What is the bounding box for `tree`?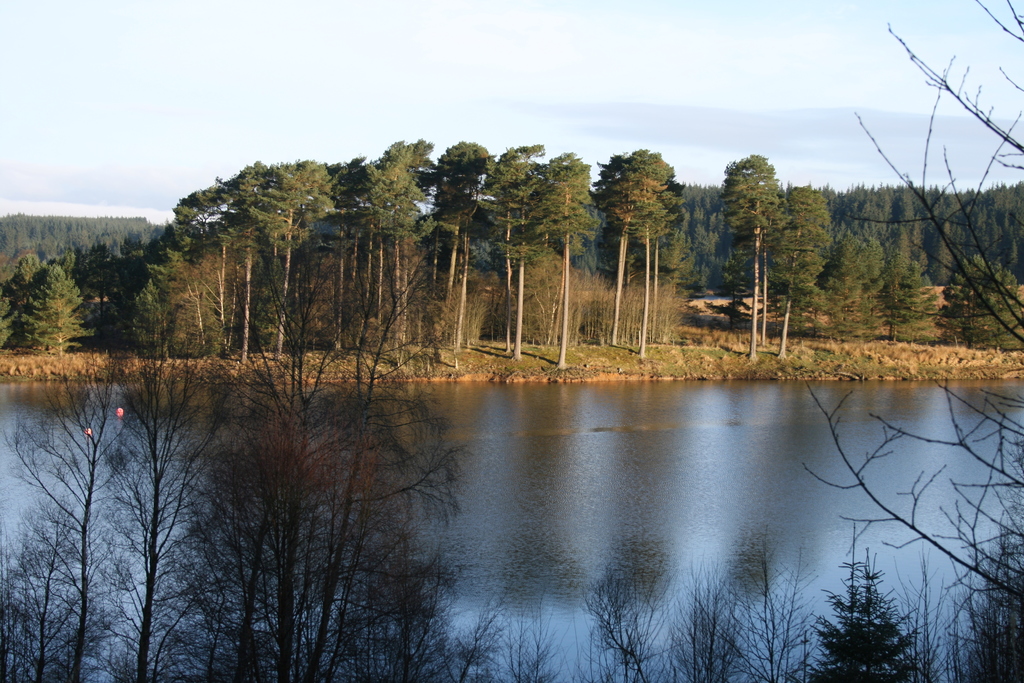
{"x1": 798, "y1": 559, "x2": 927, "y2": 682}.
